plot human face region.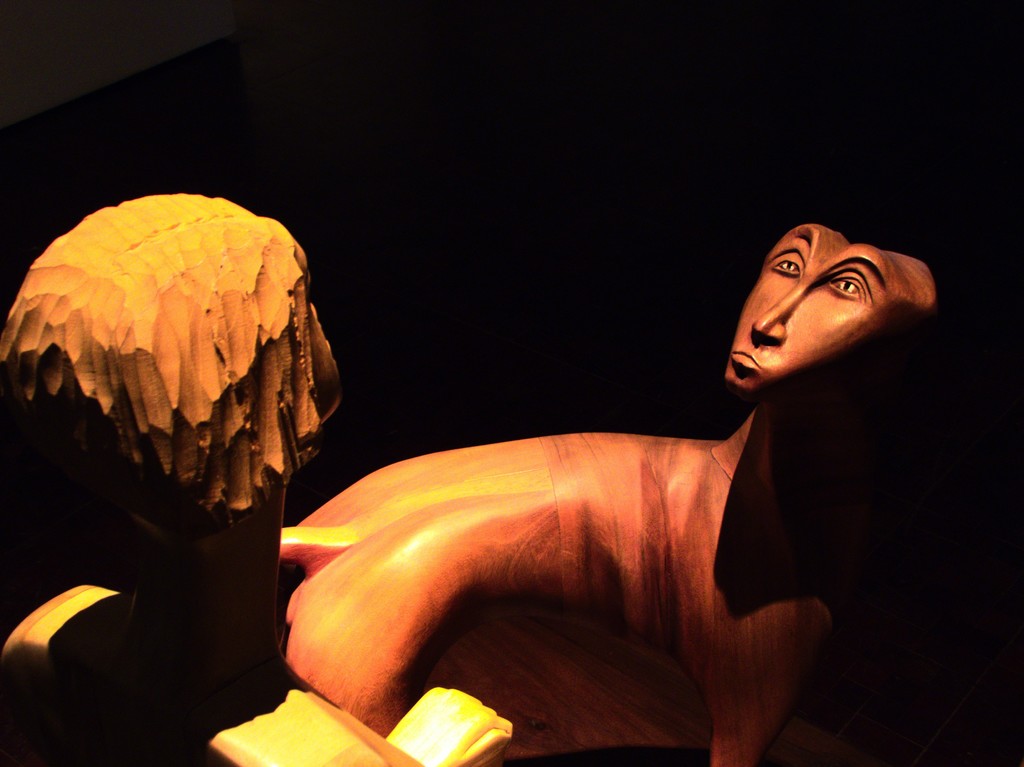
Plotted at box=[724, 218, 944, 390].
